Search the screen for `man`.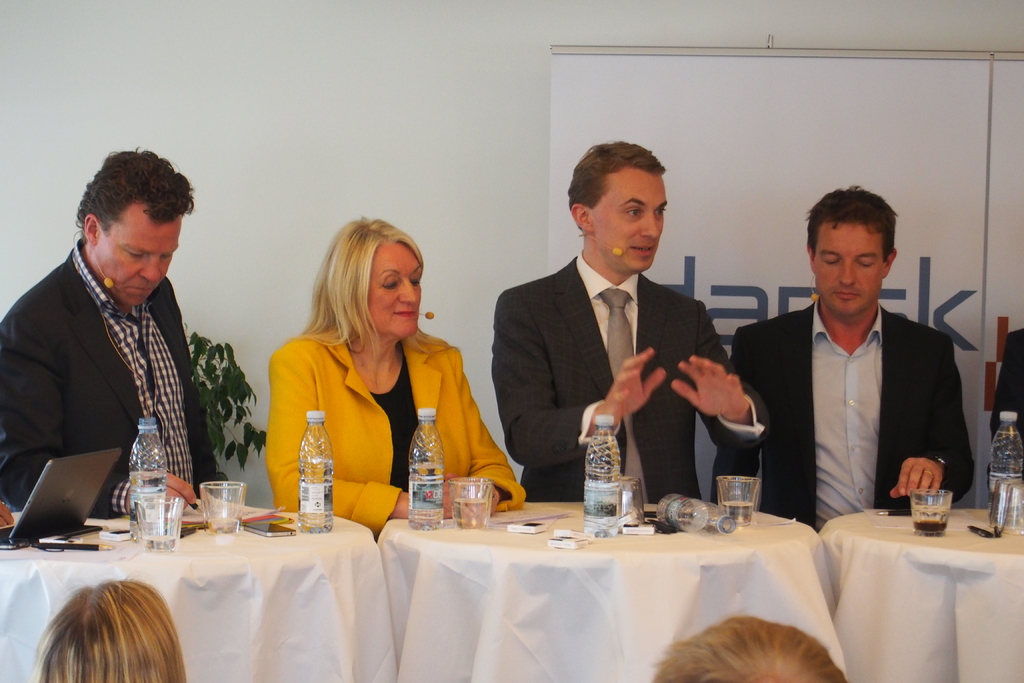
Found at <region>489, 134, 774, 500</region>.
